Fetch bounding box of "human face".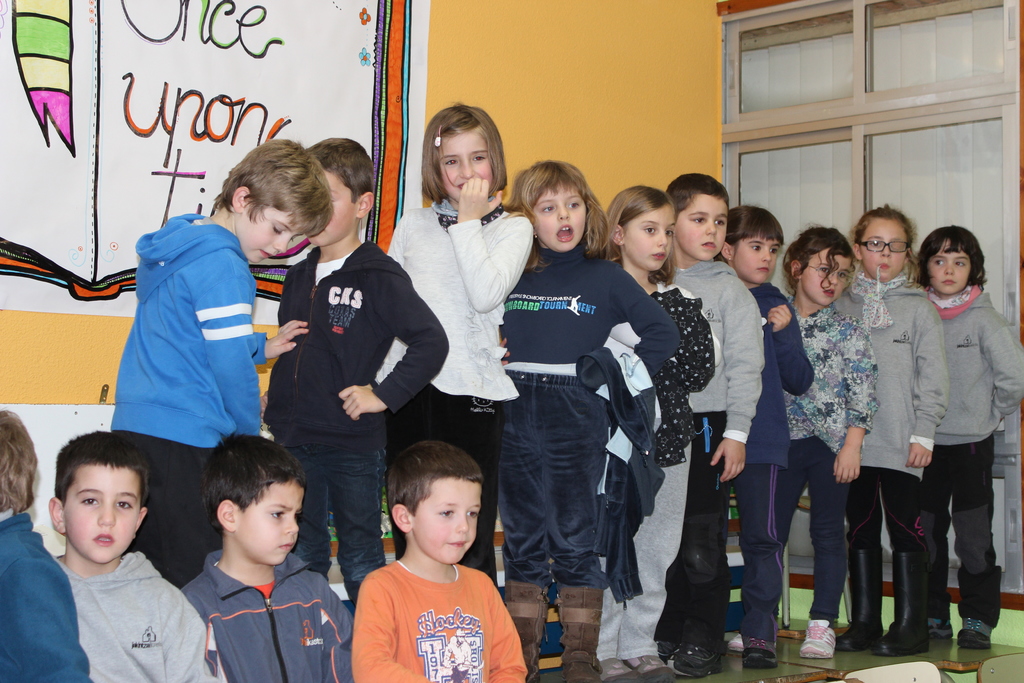
Bbox: (317,175,361,244).
